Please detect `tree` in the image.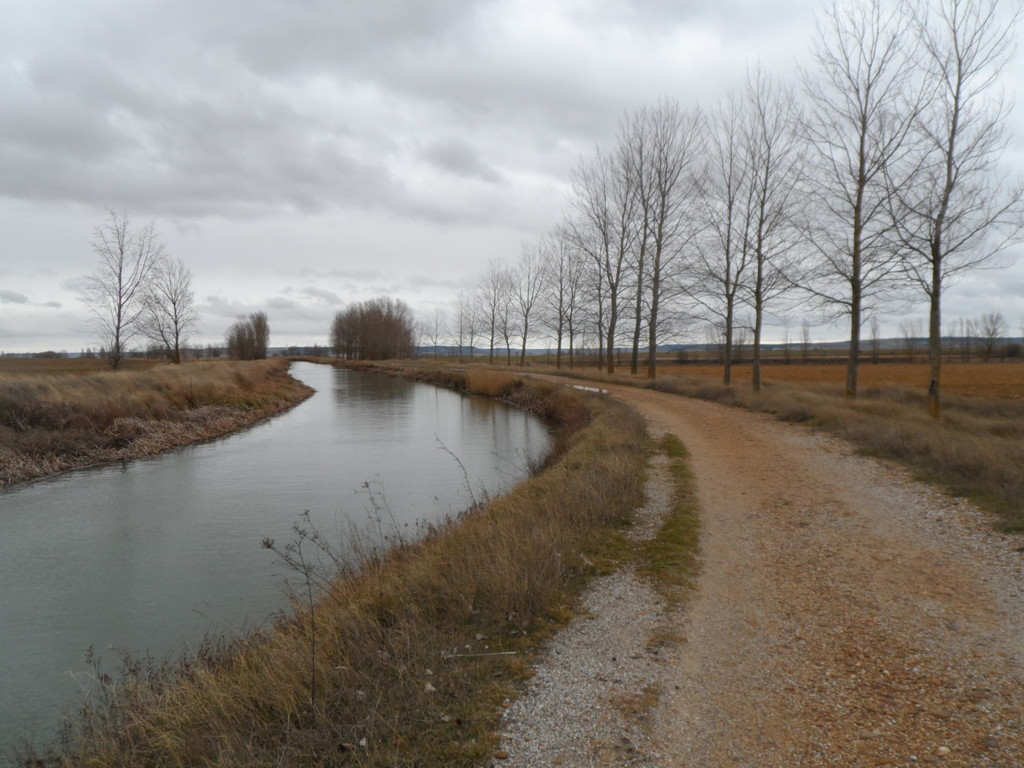
Rect(422, 308, 448, 358).
